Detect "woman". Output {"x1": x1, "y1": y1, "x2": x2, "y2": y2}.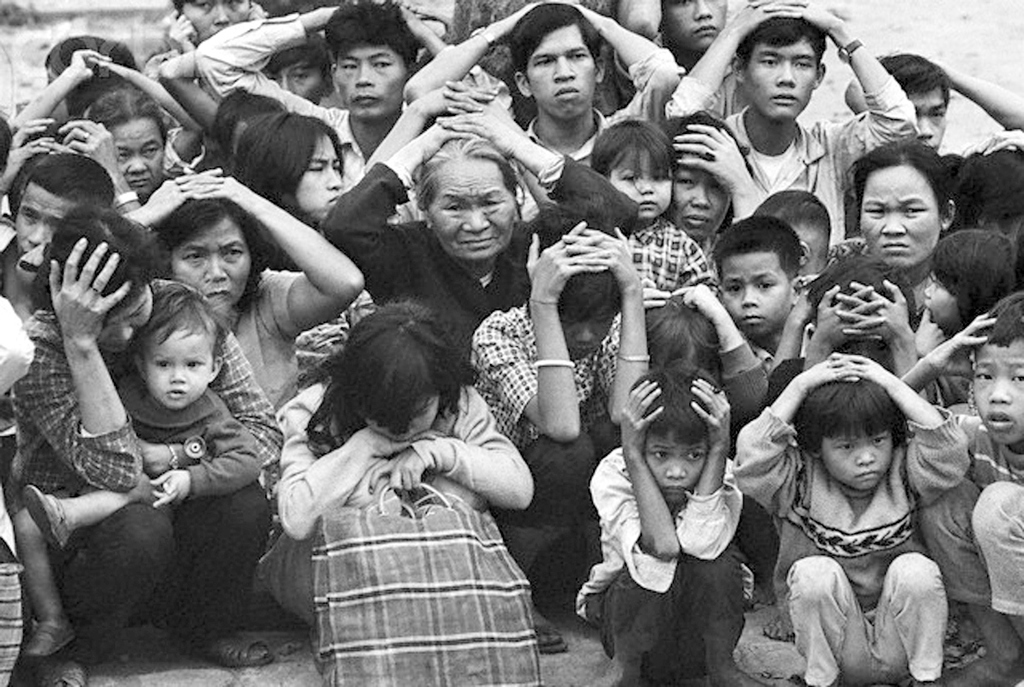
{"x1": 48, "y1": 255, "x2": 279, "y2": 686}.
